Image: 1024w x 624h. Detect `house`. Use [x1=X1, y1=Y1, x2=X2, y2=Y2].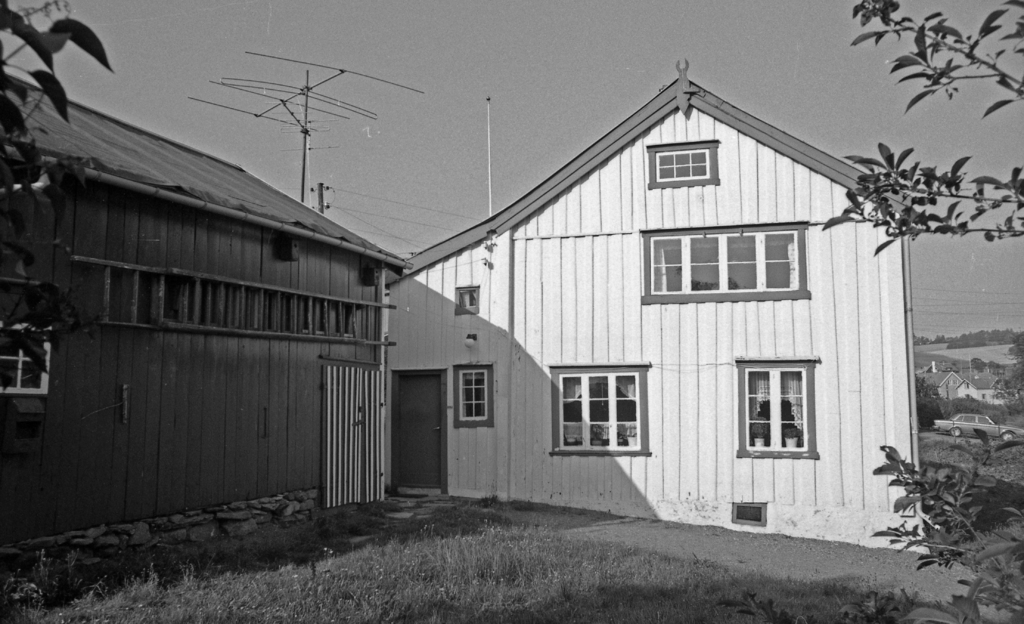
[x1=346, y1=56, x2=929, y2=535].
